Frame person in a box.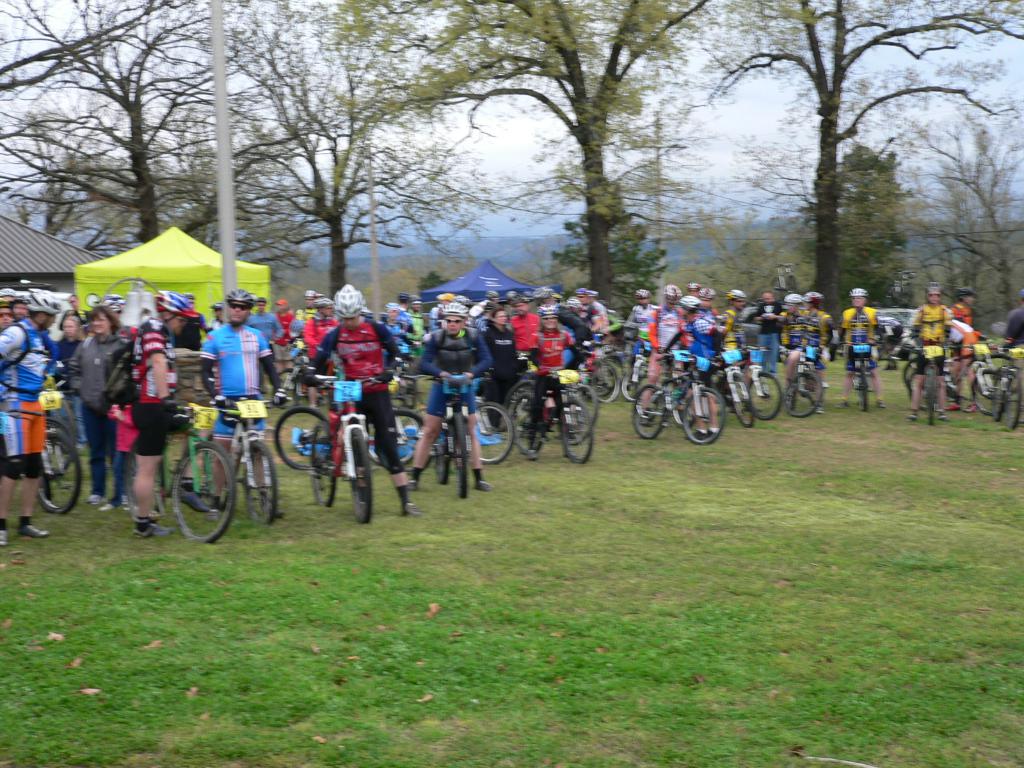
{"left": 687, "top": 293, "right": 723, "bottom": 390}.
